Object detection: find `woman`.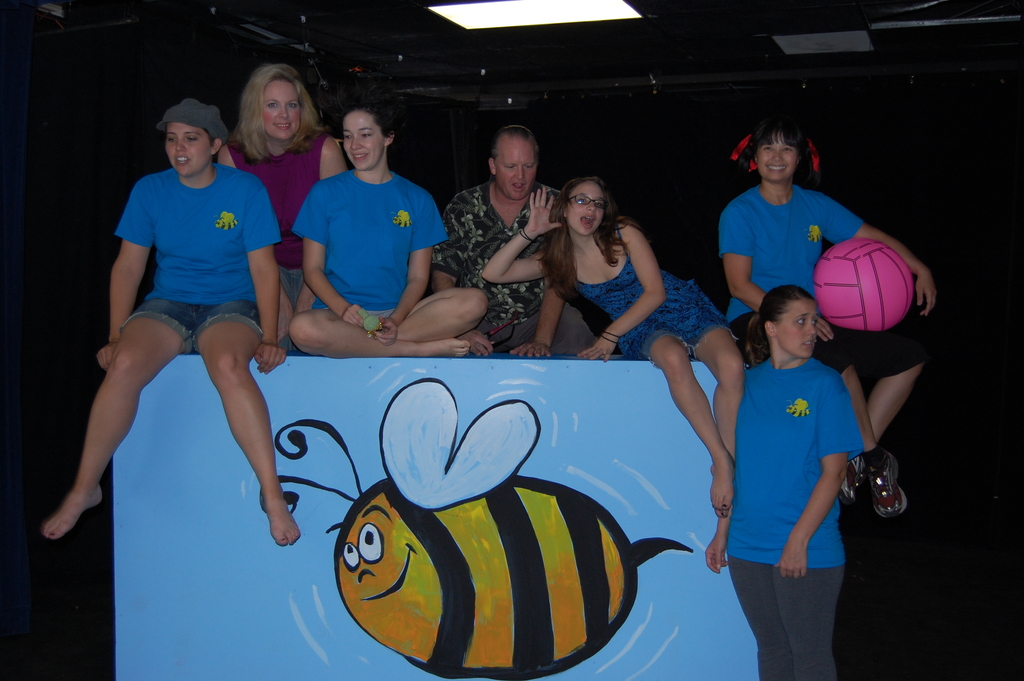
x1=699 y1=277 x2=856 y2=680.
